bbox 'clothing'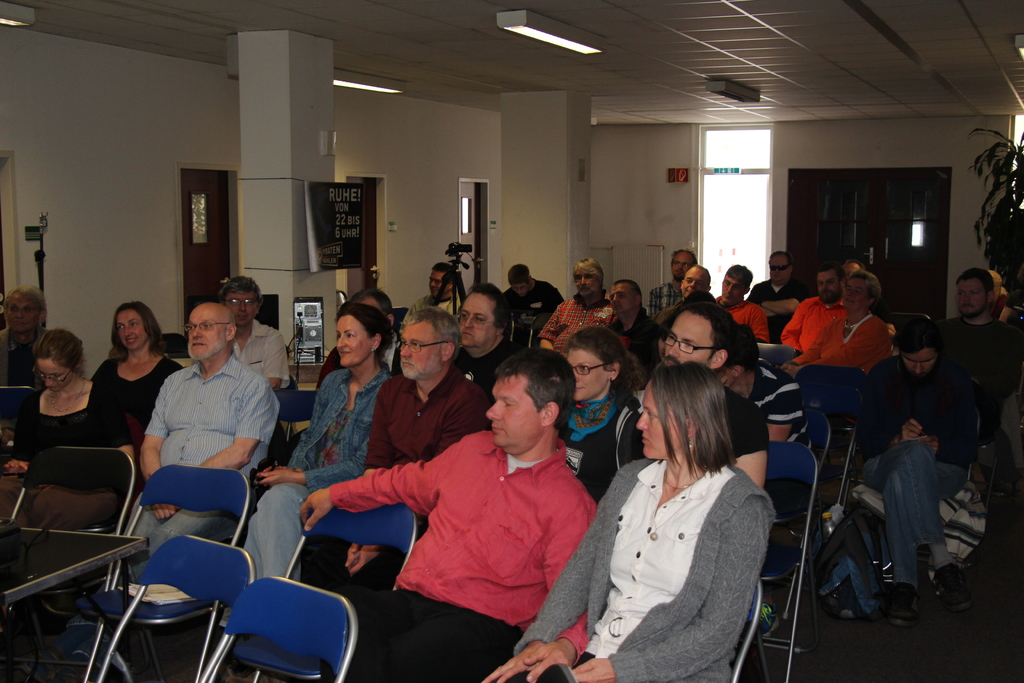
crop(775, 290, 851, 363)
